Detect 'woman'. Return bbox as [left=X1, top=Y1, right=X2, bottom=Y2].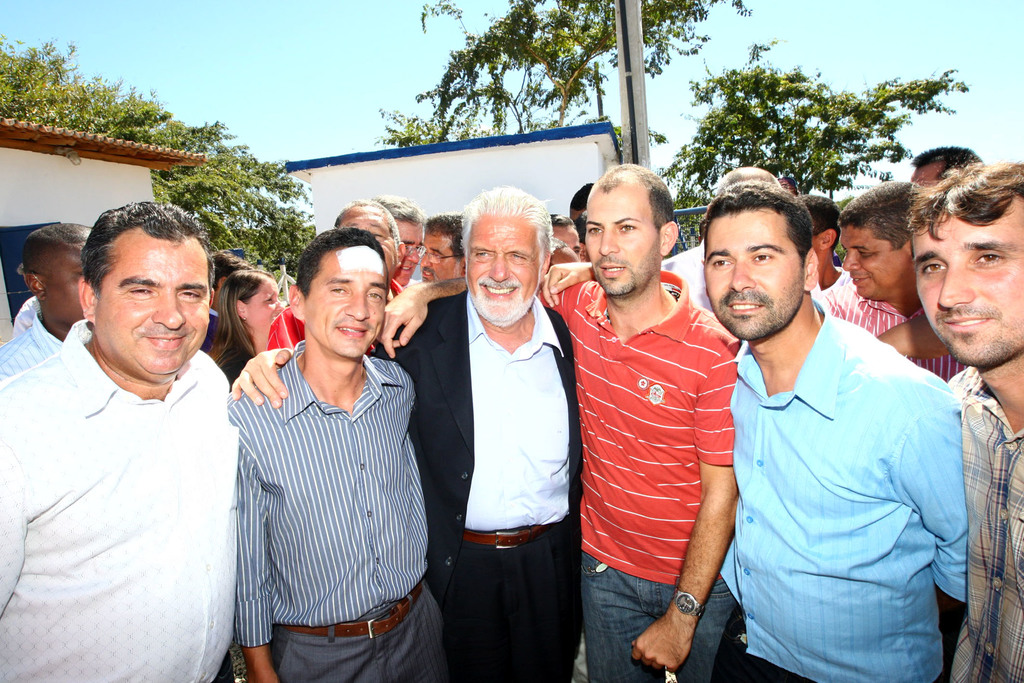
[left=201, top=267, right=291, bottom=390].
